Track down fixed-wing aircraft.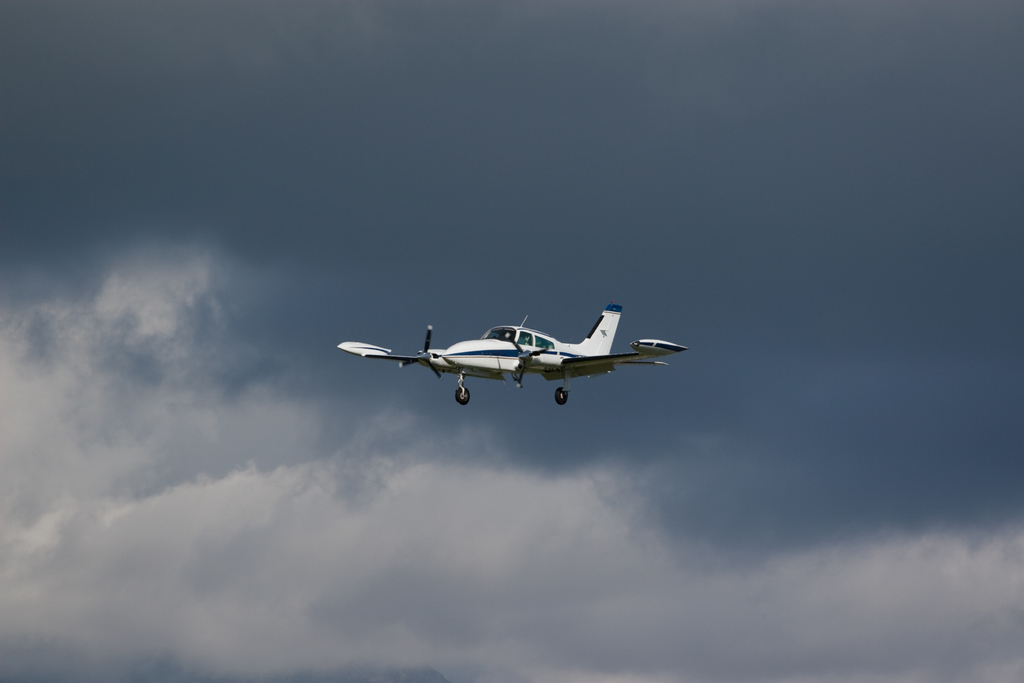
Tracked to select_region(330, 299, 691, 409).
